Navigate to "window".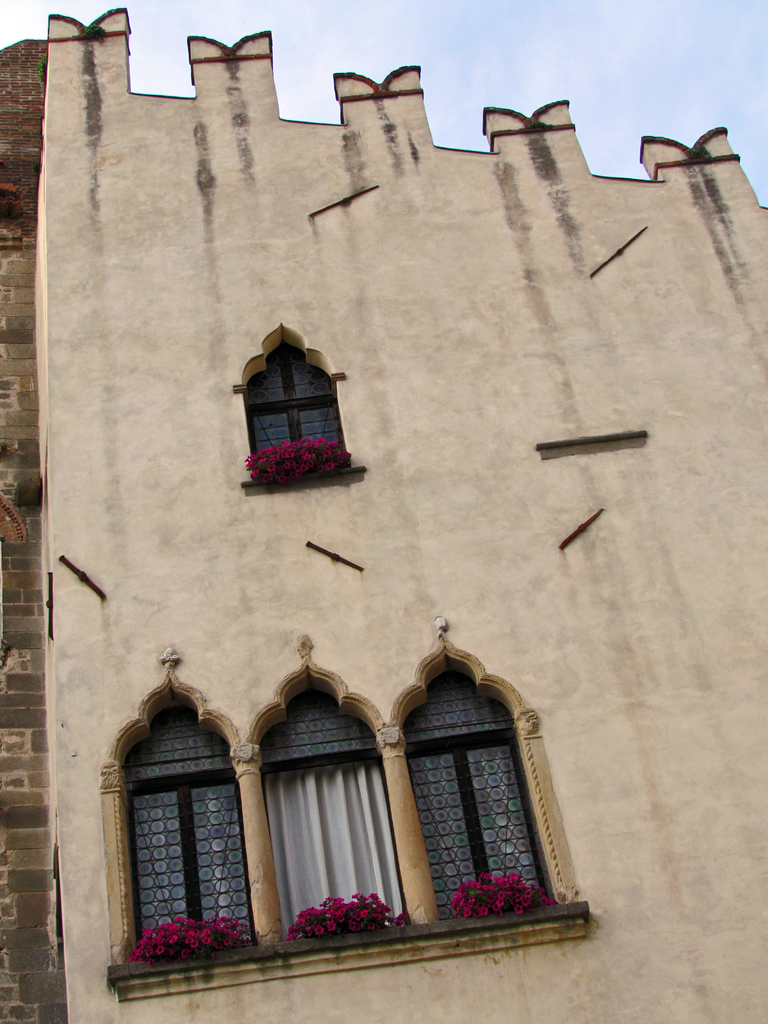
Navigation target: left=108, top=673, right=265, bottom=968.
